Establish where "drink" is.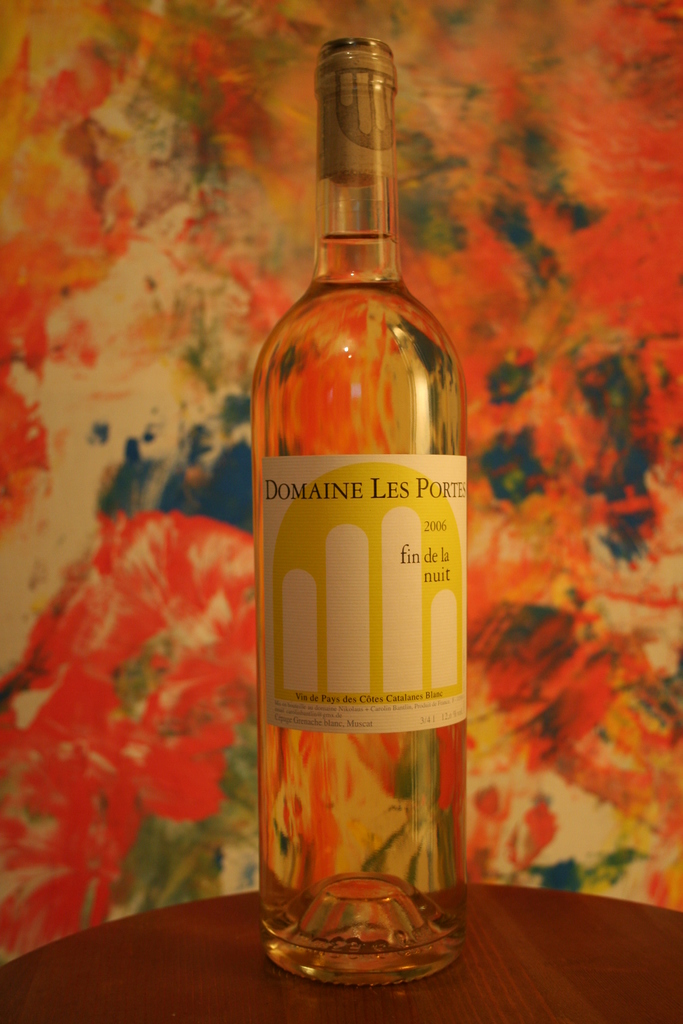
Established at pyautogui.locateOnScreen(256, 38, 465, 982).
